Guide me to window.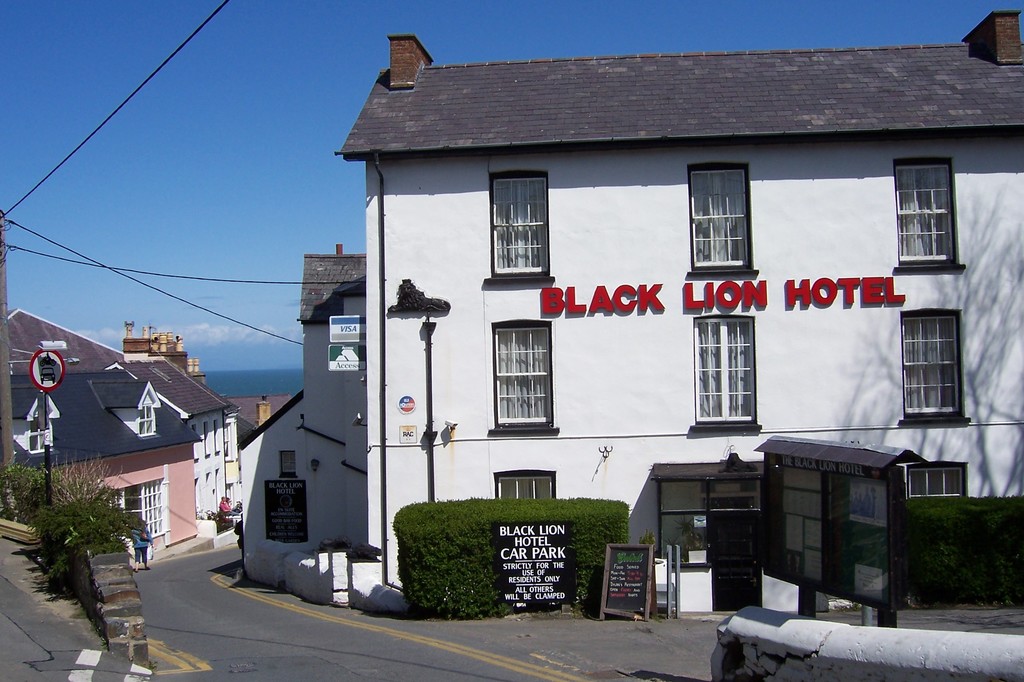
Guidance: select_region(489, 173, 544, 273).
